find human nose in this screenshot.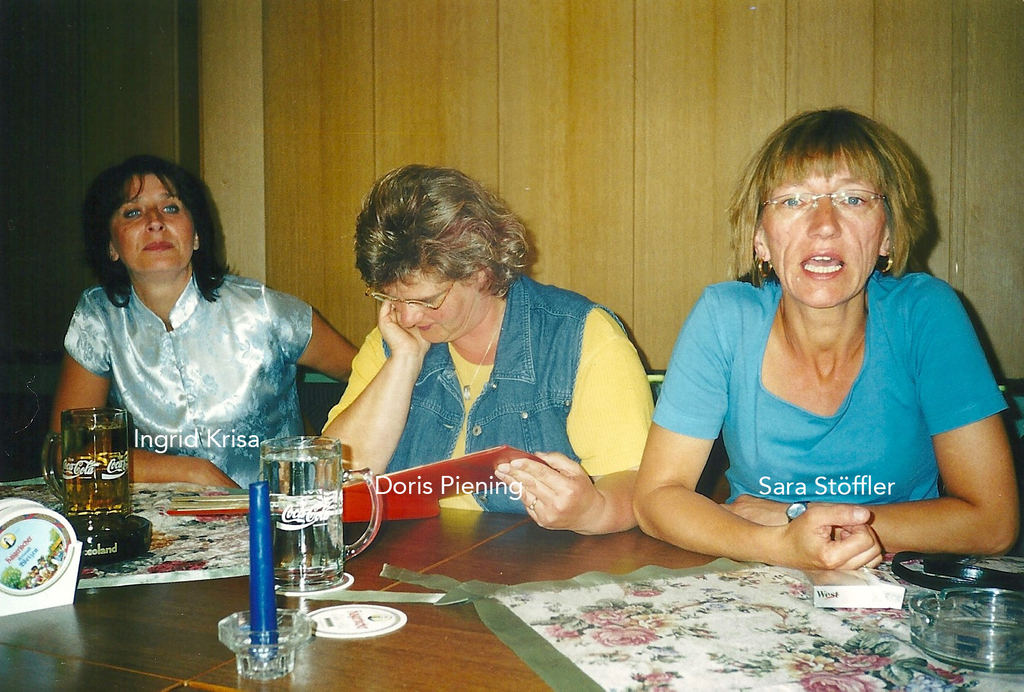
The bounding box for human nose is 147,207,168,232.
